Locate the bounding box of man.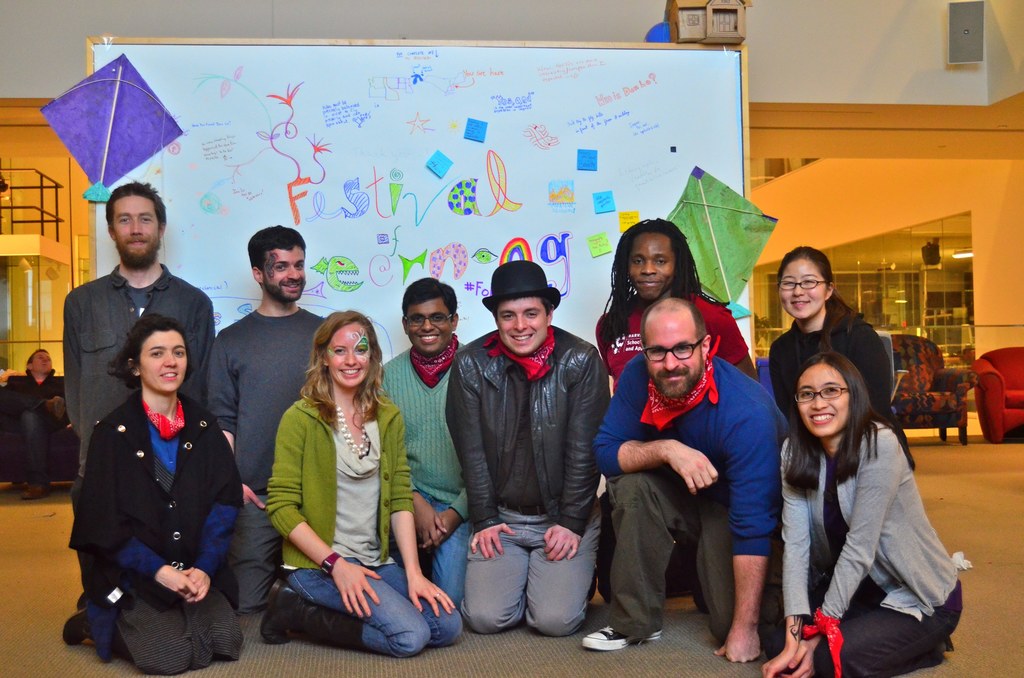
Bounding box: [595, 216, 762, 618].
